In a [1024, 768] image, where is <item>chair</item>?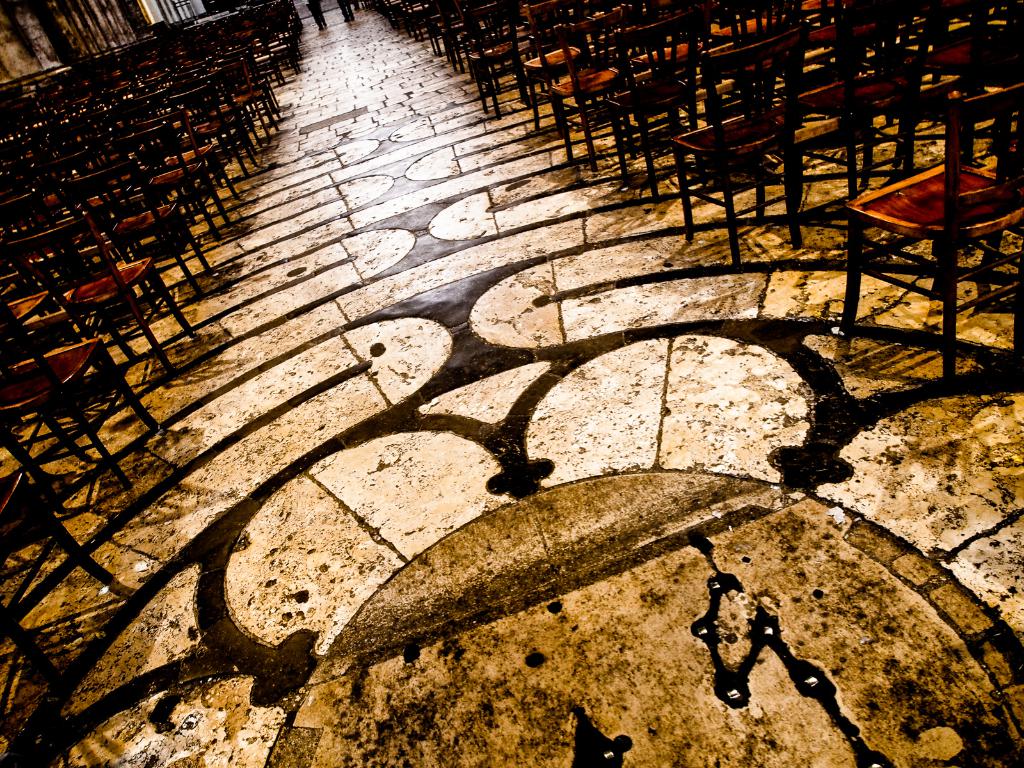
detection(10, 204, 196, 376).
